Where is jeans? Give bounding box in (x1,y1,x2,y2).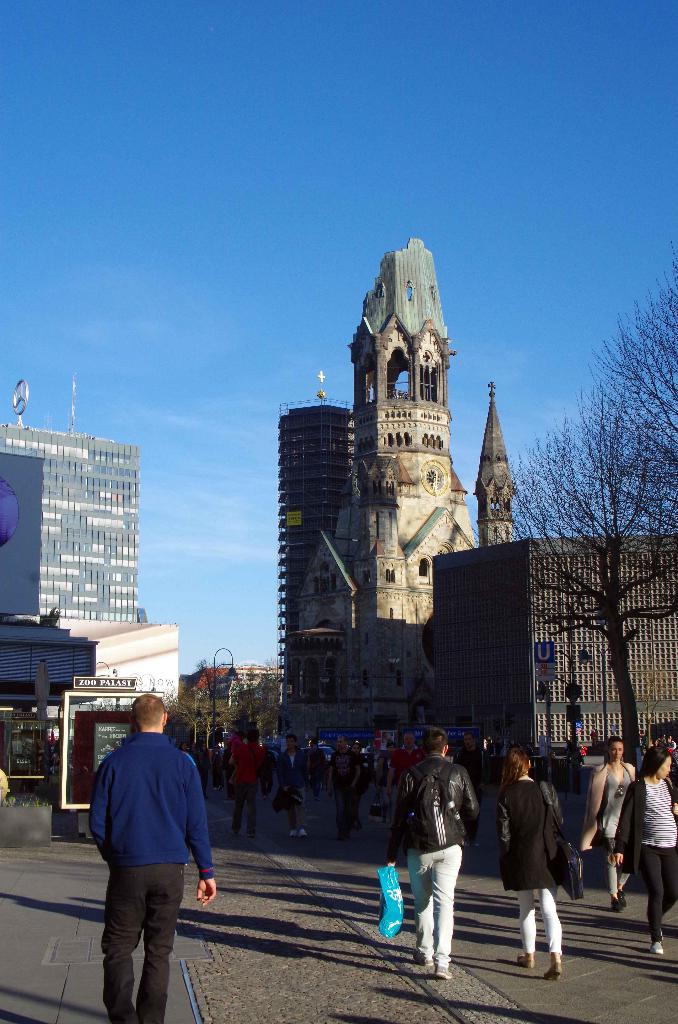
(92,865,182,1023).
